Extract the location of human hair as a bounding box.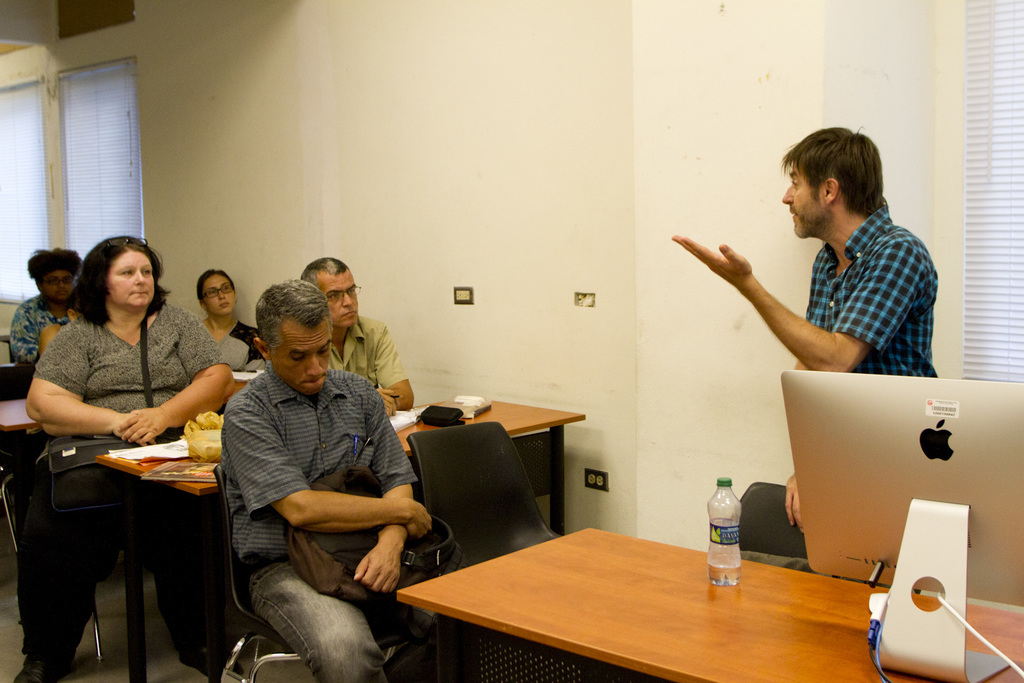
[left=197, top=268, right=237, bottom=307].
